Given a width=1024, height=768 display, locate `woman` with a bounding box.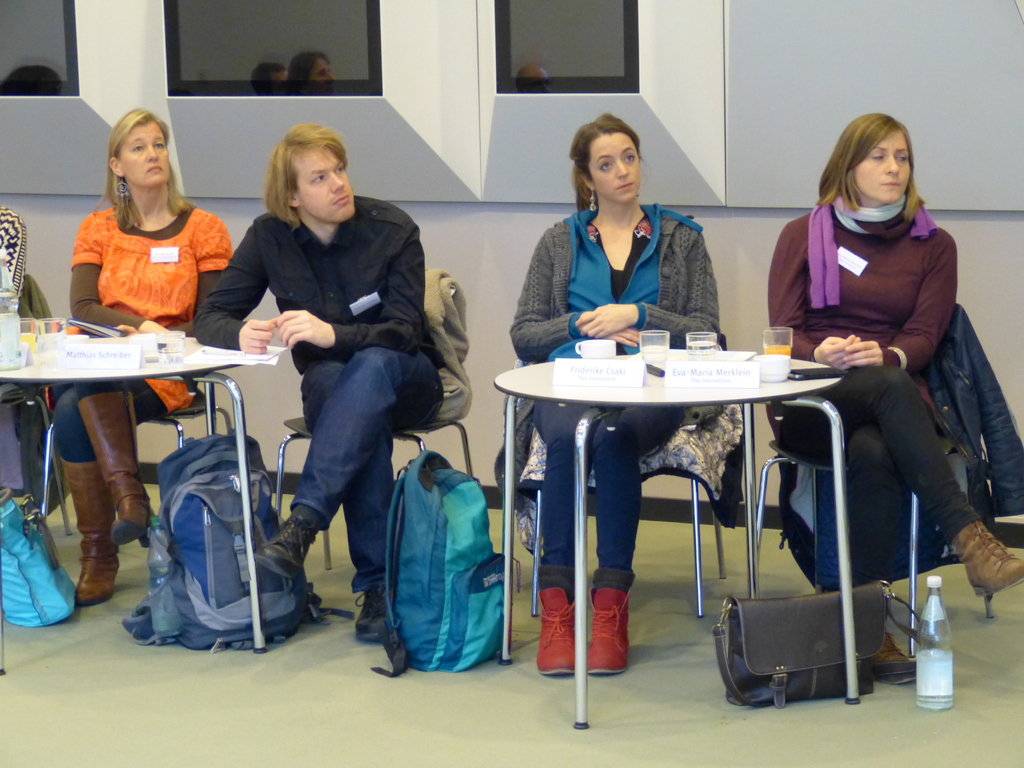
Located: bbox=(53, 104, 238, 609).
